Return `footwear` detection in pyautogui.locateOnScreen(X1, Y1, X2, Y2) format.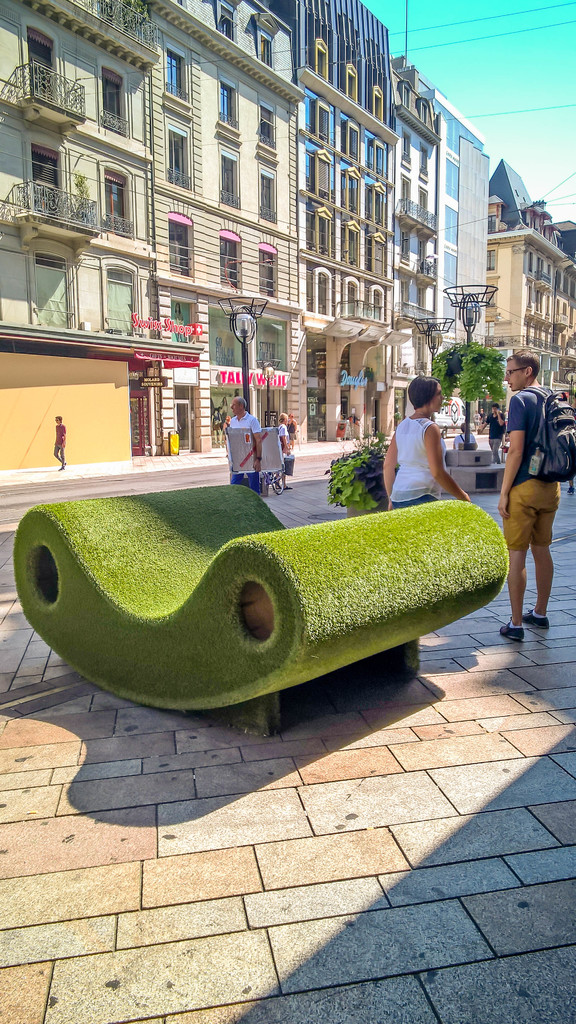
pyautogui.locateOnScreen(497, 620, 522, 638).
